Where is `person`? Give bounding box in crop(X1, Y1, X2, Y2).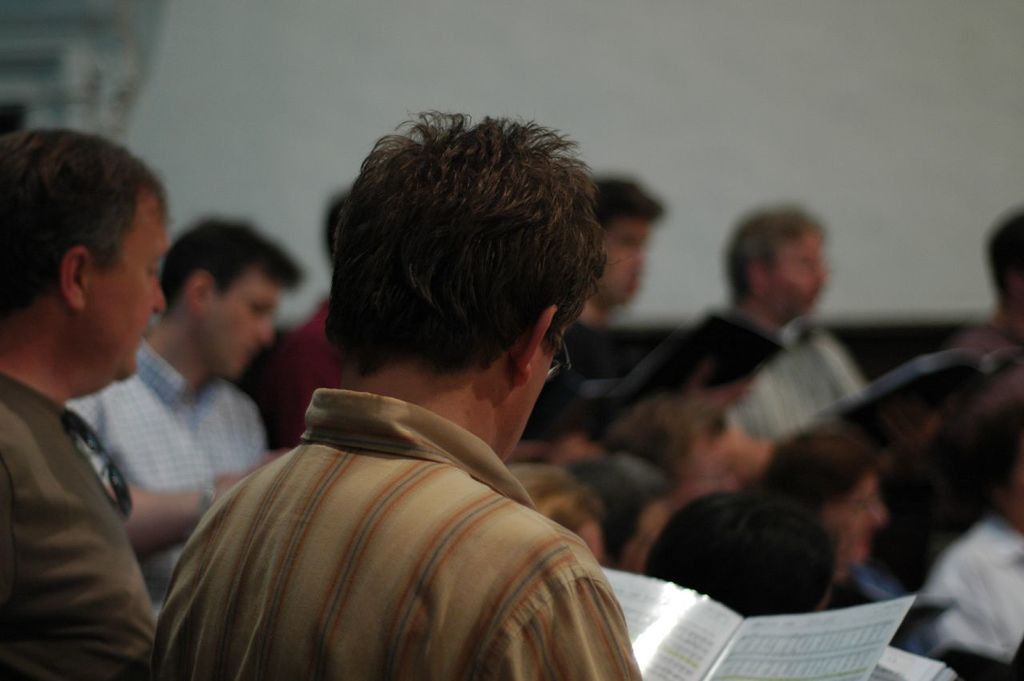
crop(58, 213, 314, 629).
